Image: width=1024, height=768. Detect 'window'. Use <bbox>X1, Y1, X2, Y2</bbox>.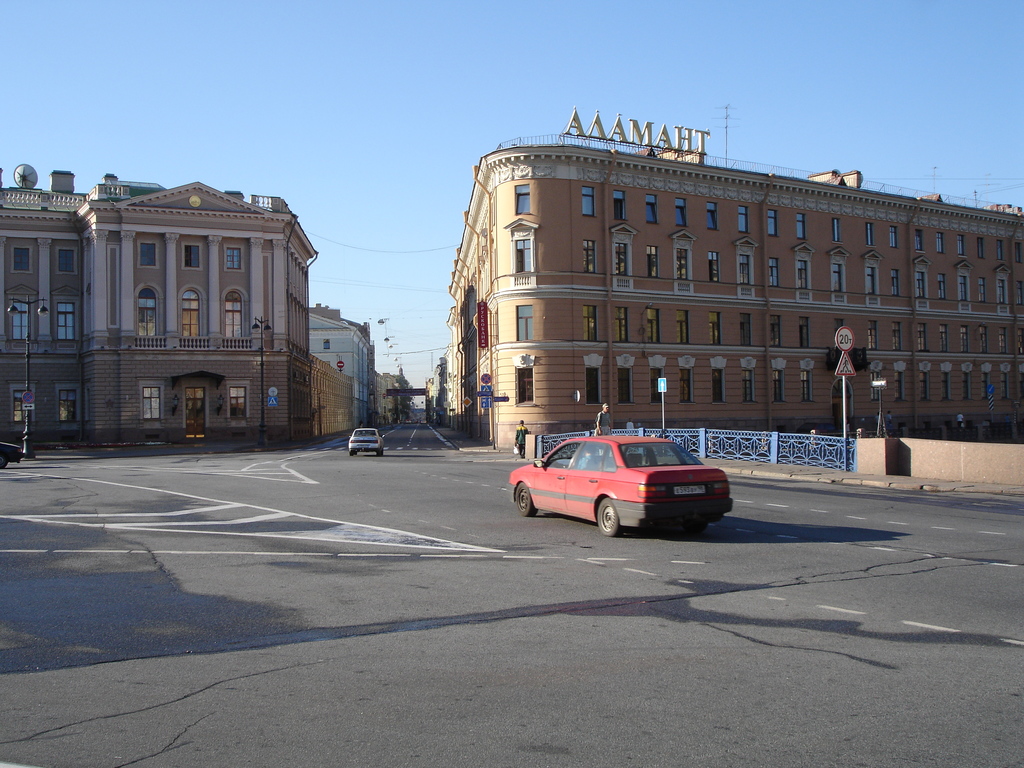
<bbox>54, 387, 82, 424</bbox>.
